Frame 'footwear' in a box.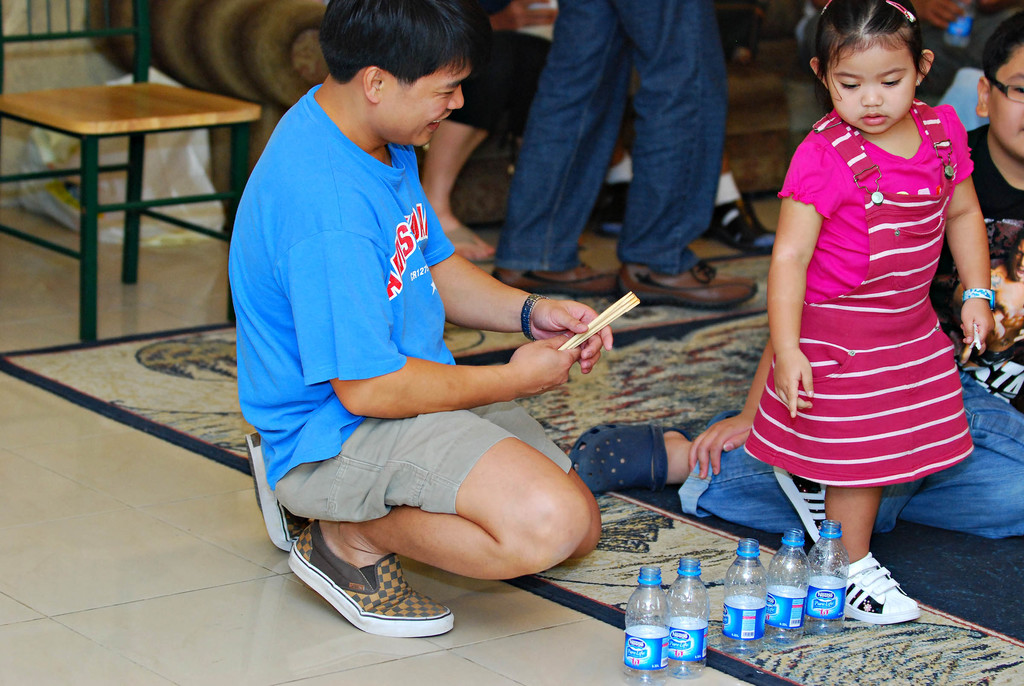
Rect(323, 553, 463, 649).
